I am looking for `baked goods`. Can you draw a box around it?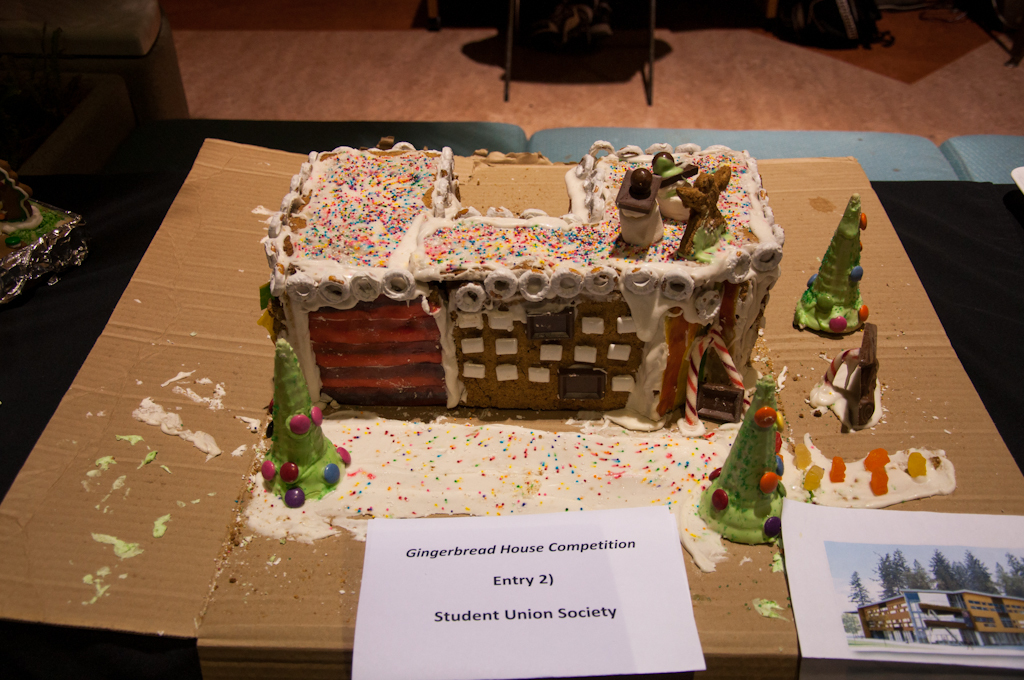
Sure, the bounding box is Rect(256, 139, 783, 432).
